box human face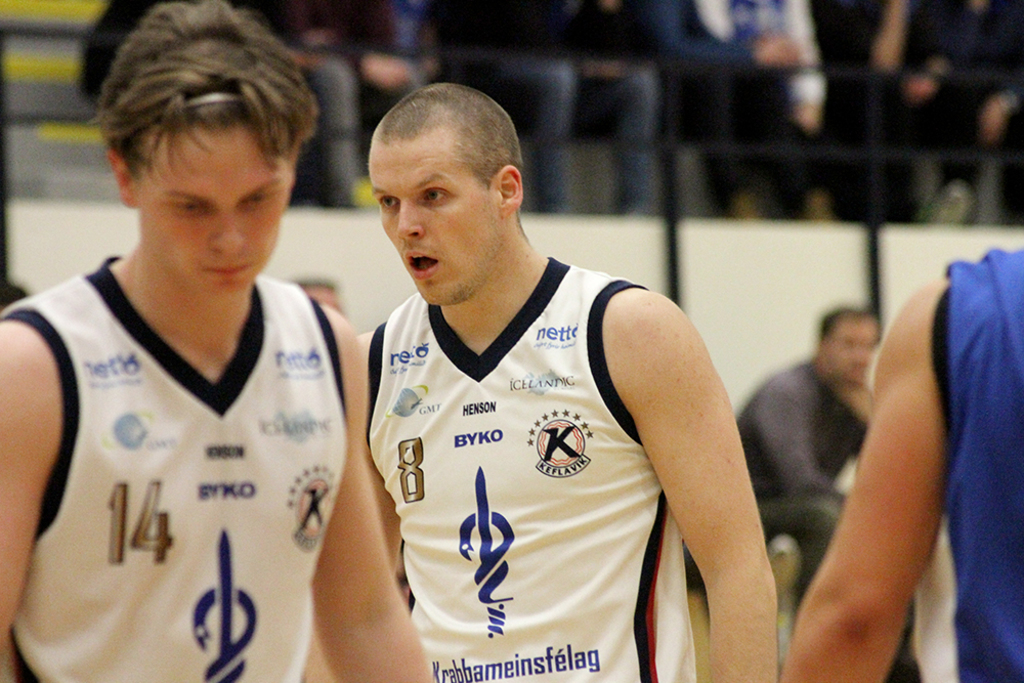
<bbox>368, 141, 496, 303</bbox>
